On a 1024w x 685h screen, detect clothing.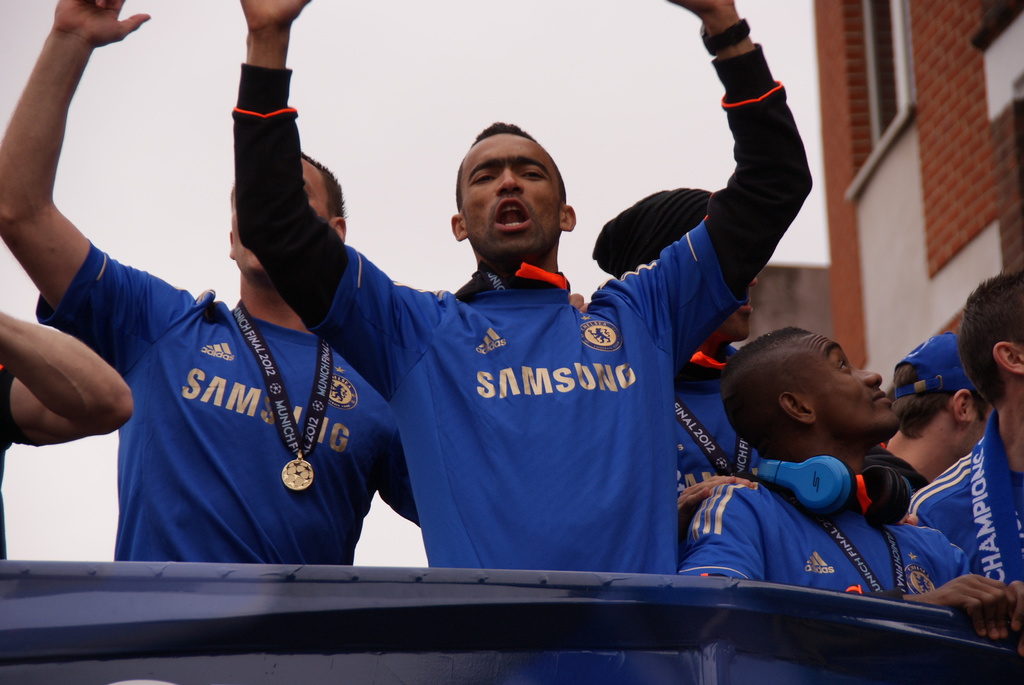
683,483,968,602.
